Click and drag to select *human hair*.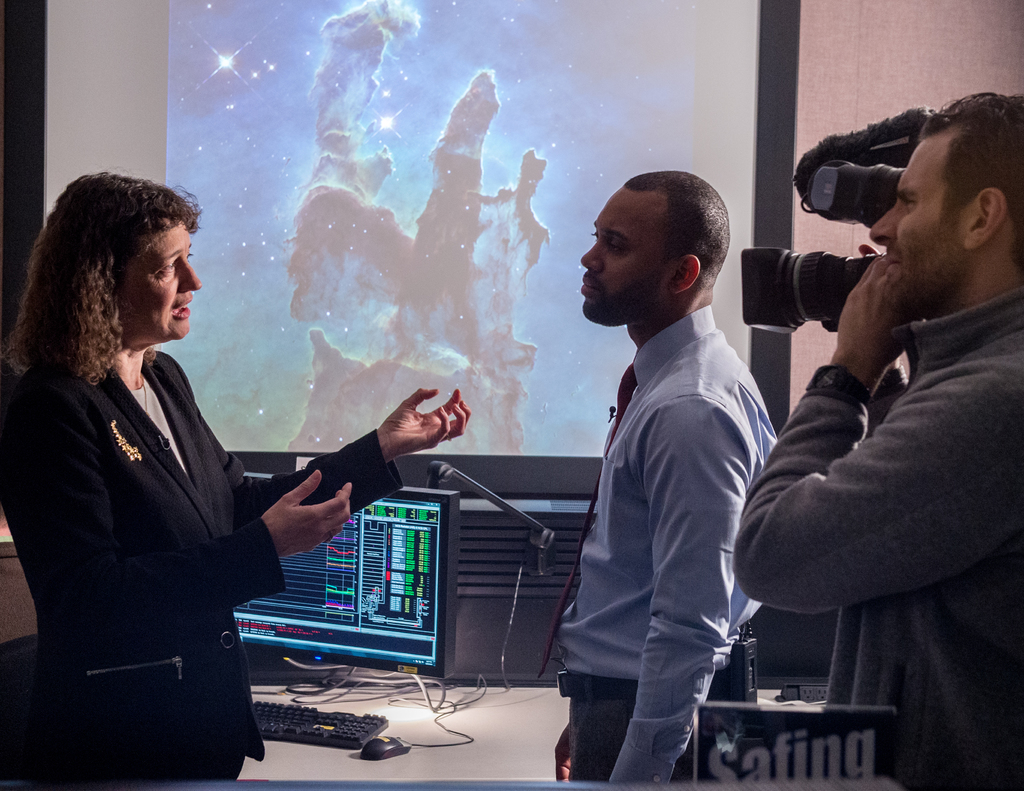
Selection: 627:169:732:282.
